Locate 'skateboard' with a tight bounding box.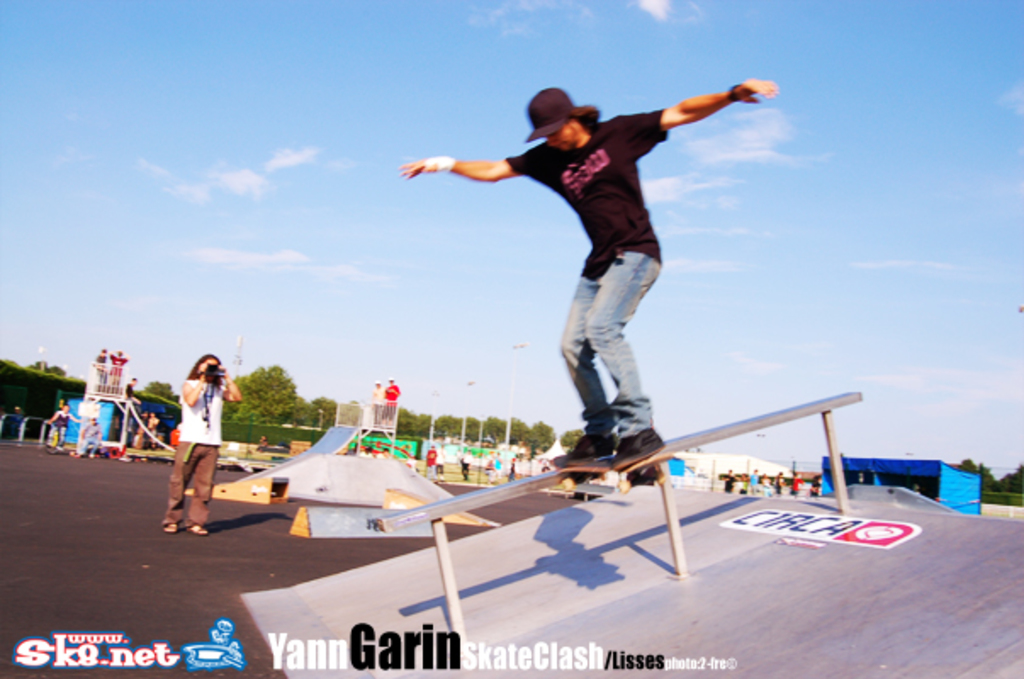
locate(549, 465, 610, 496).
